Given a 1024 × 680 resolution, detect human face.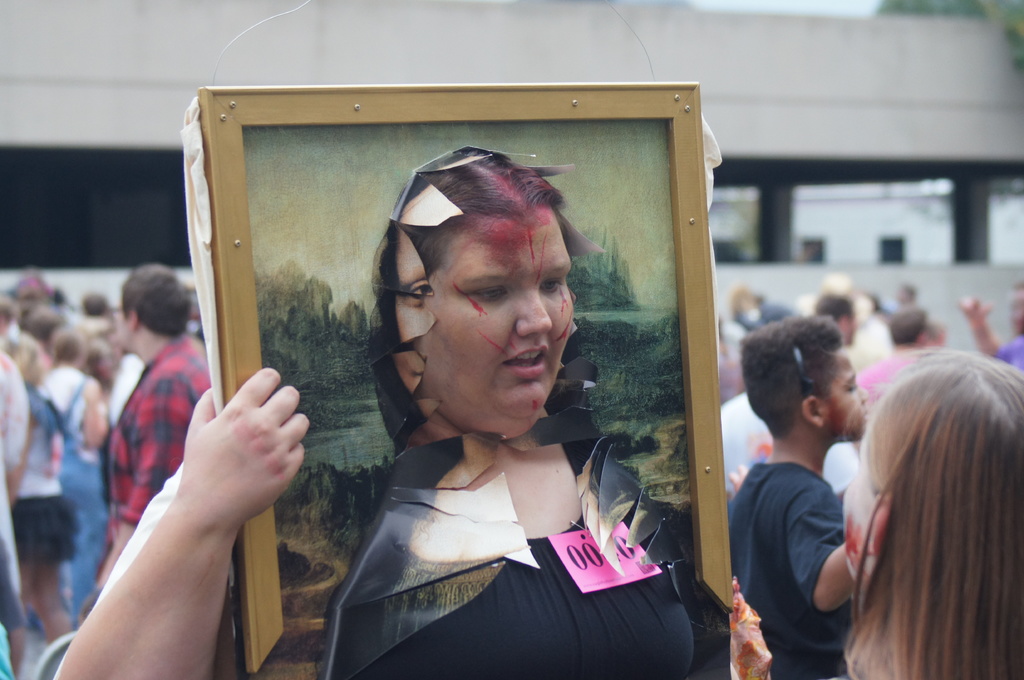
414, 203, 572, 434.
